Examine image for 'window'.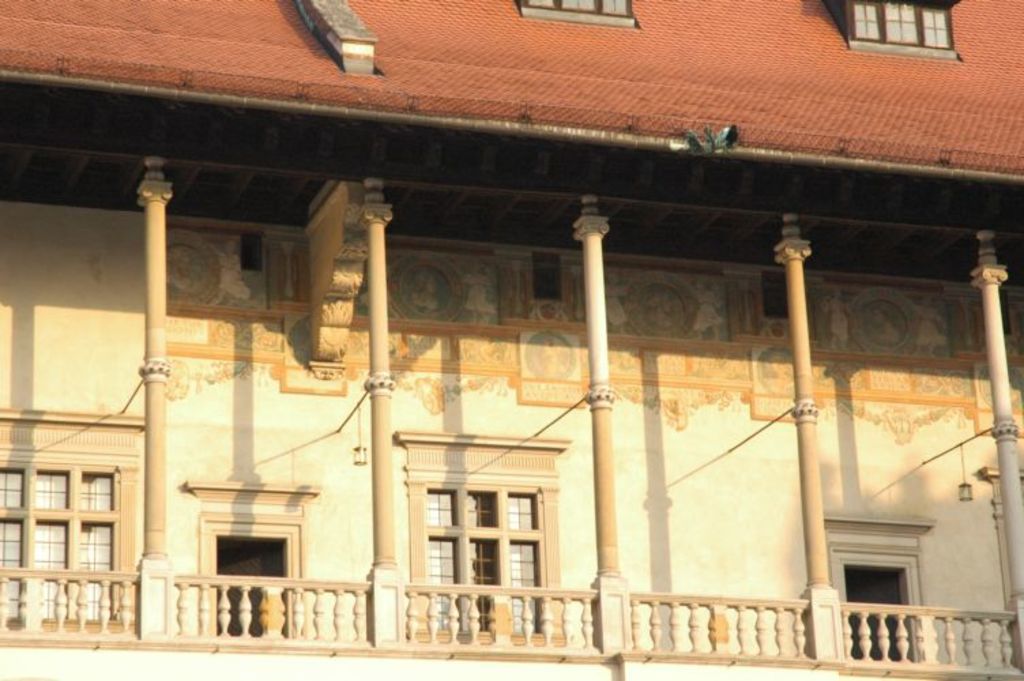
Examination result: [515, 0, 641, 22].
